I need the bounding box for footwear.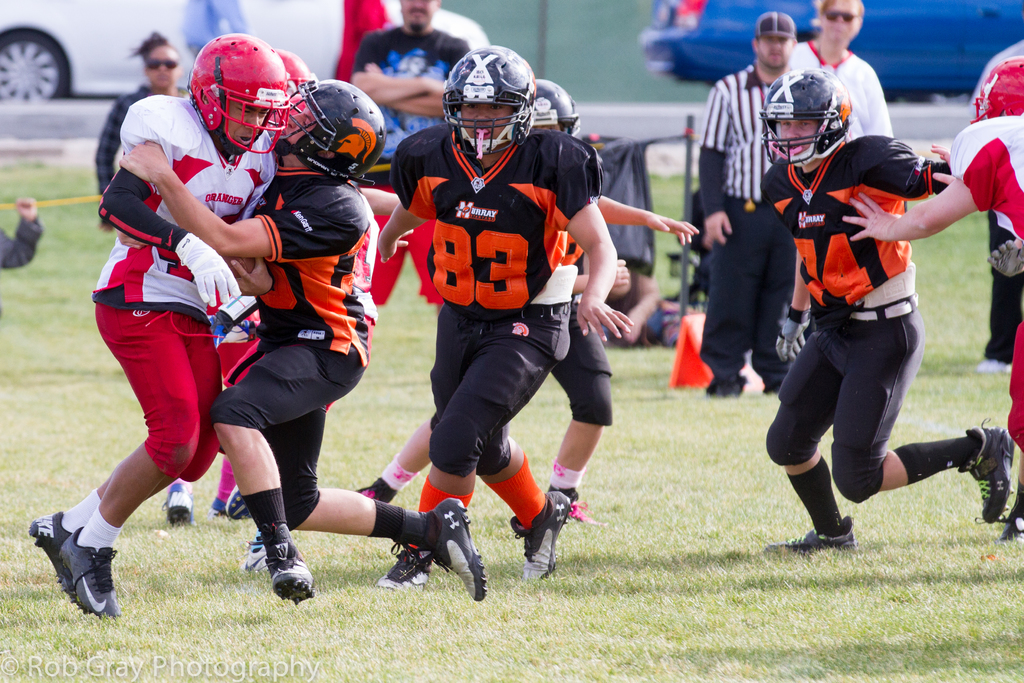
Here it is: <region>173, 473, 198, 523</region>.
